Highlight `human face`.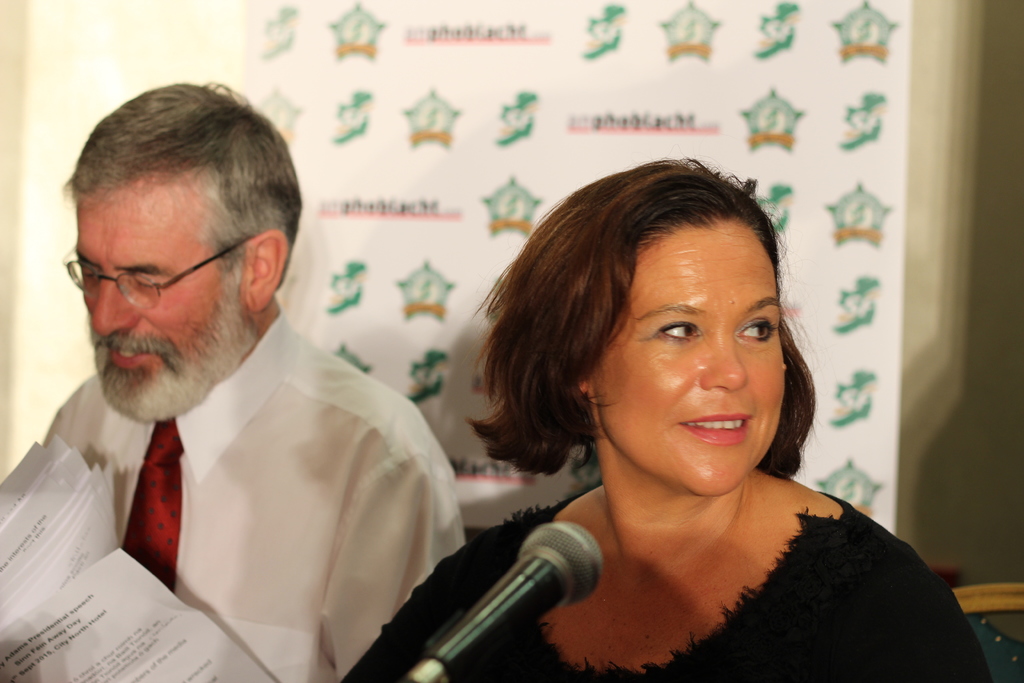
Highlighted region: region(595, 222, 786, 495).
